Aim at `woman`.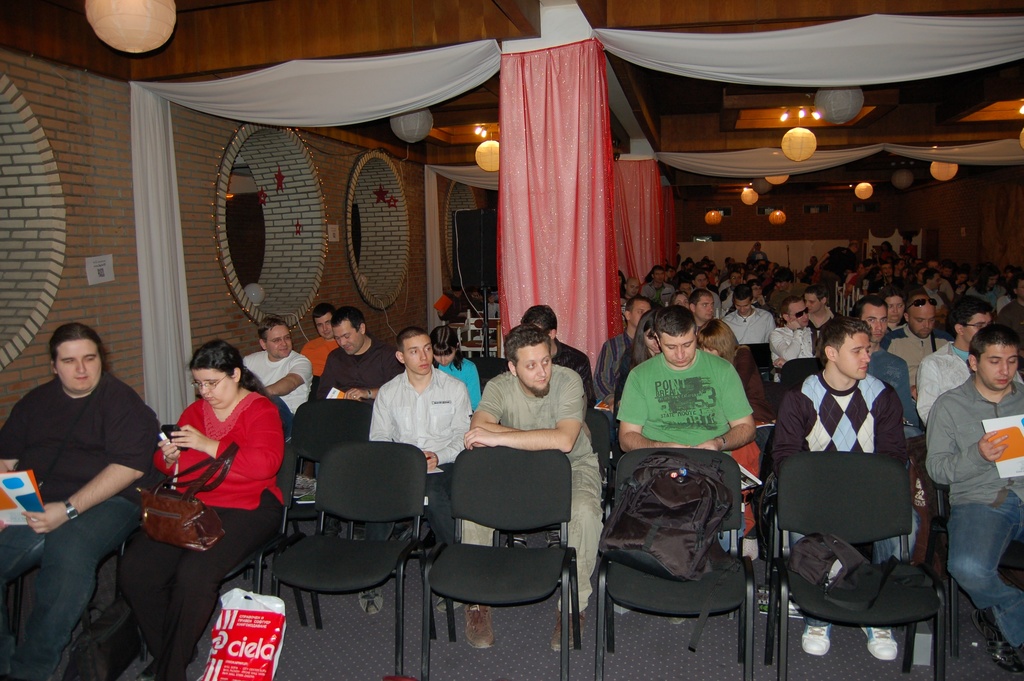
Aimed at {"x1": 900, "y1": 267, "x2": 908, "y2": 283}.
